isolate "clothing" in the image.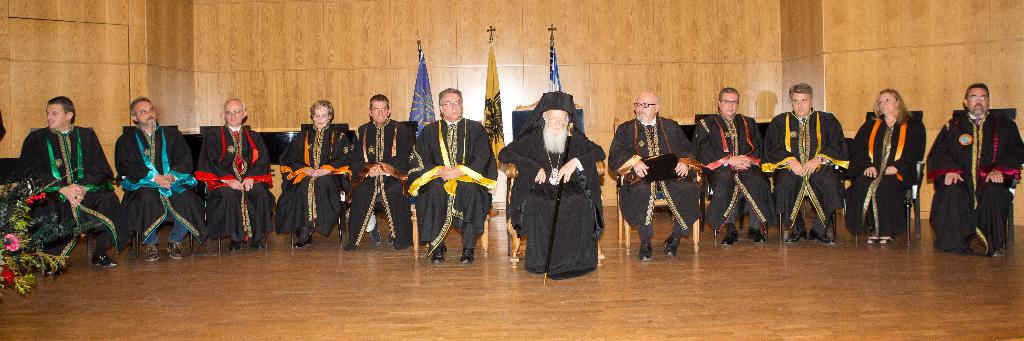
Isolated region: [left=408, top=120, right=496, bottom=261].
